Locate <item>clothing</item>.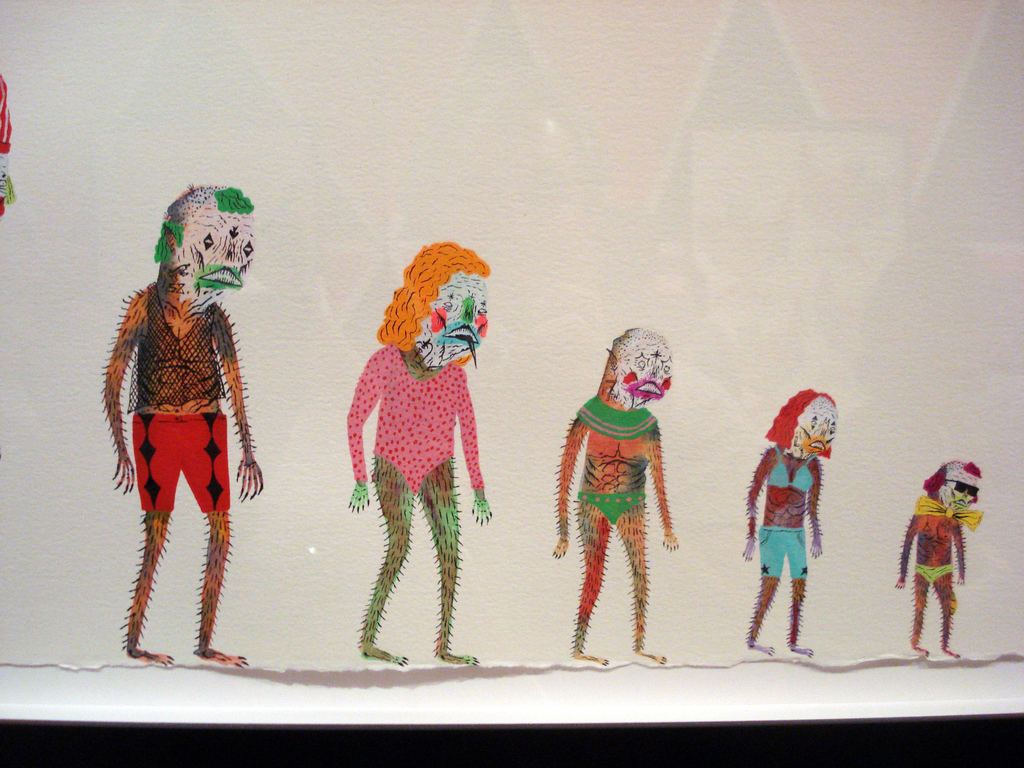
Bounding box: (x1=575, y1=388, x2=657, y2=533).
